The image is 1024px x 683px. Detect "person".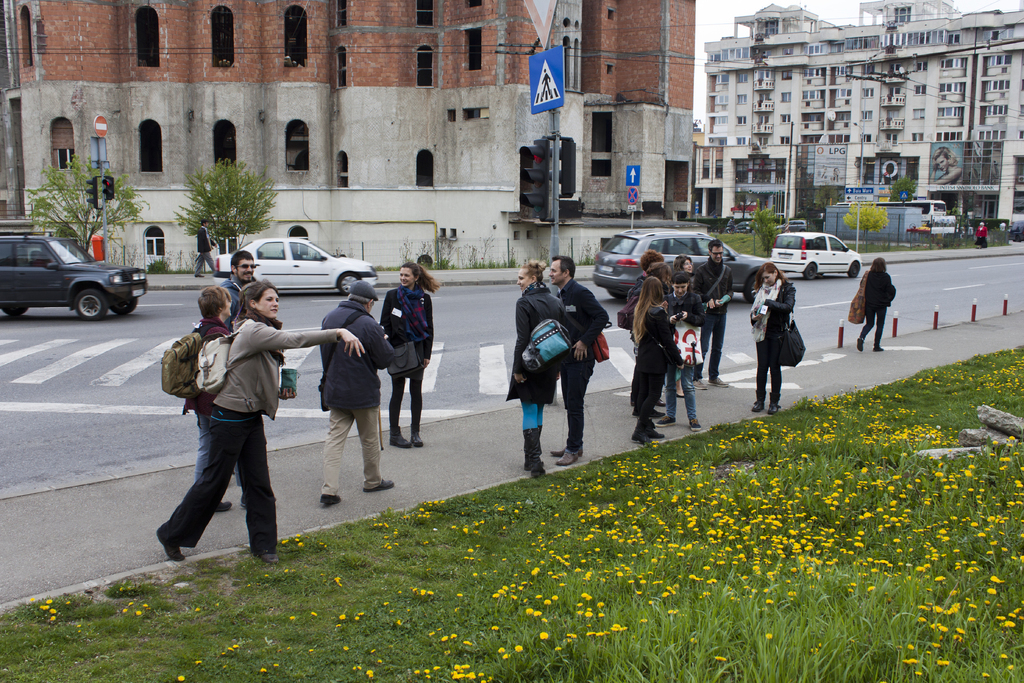
Detection: (left=751, top=246, right=803, bottom=420).
